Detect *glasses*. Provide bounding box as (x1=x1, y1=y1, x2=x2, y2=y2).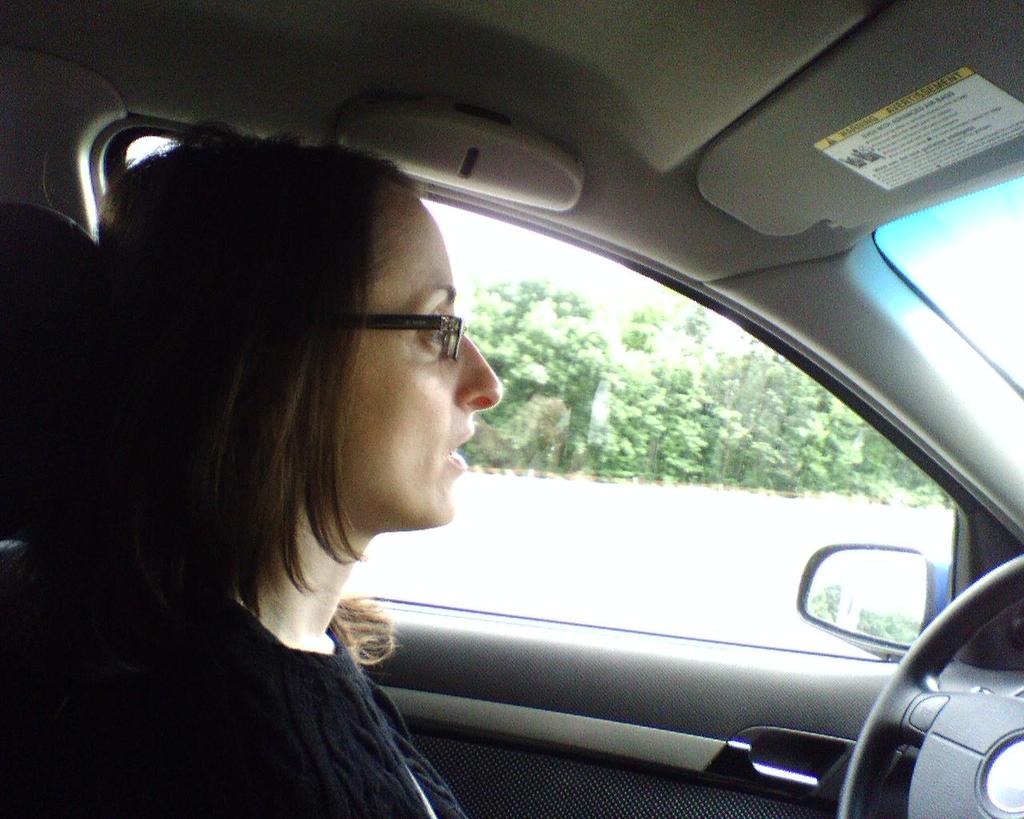
(x1=330, y1=297, x2=477, y2=368).
